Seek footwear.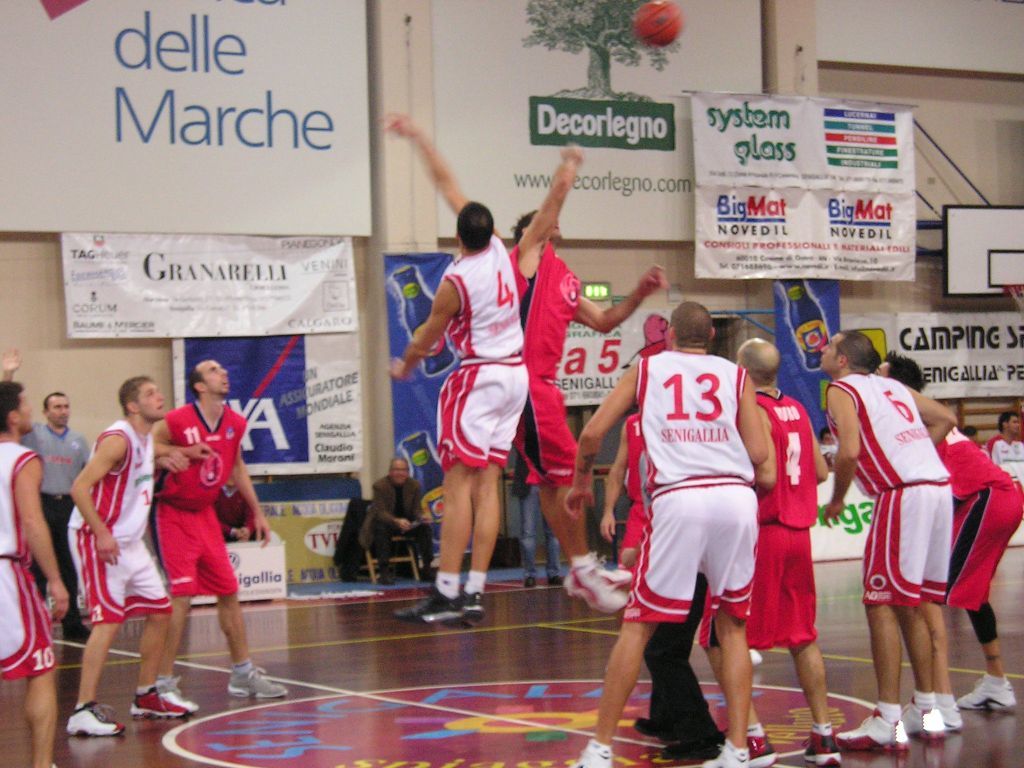
x1=567 y1=556 x2=629 y2=616.
